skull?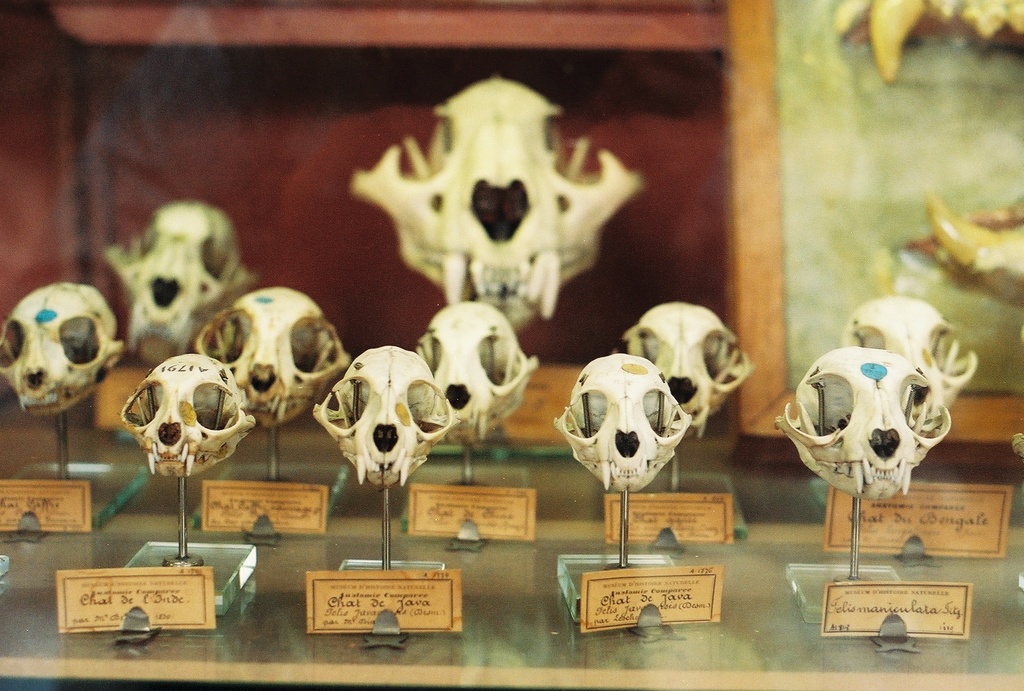
557, 354, 694, 492
